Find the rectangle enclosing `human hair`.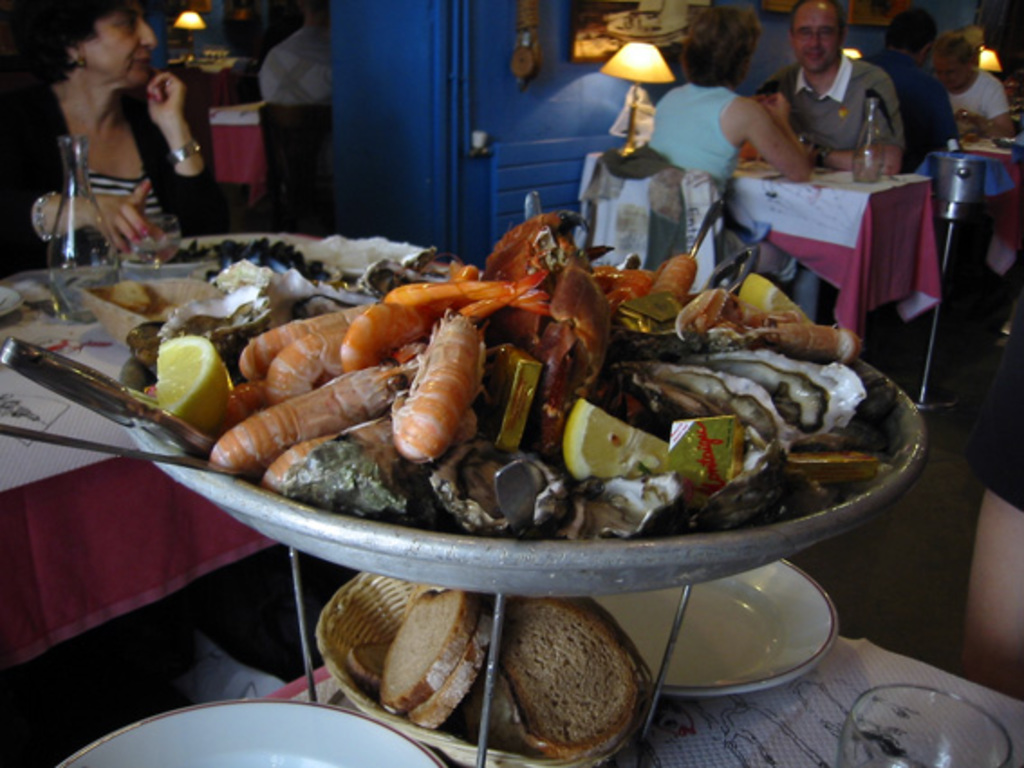
{"x1": 681, "y1": 4, "x2": 762, "y2": 89}.
